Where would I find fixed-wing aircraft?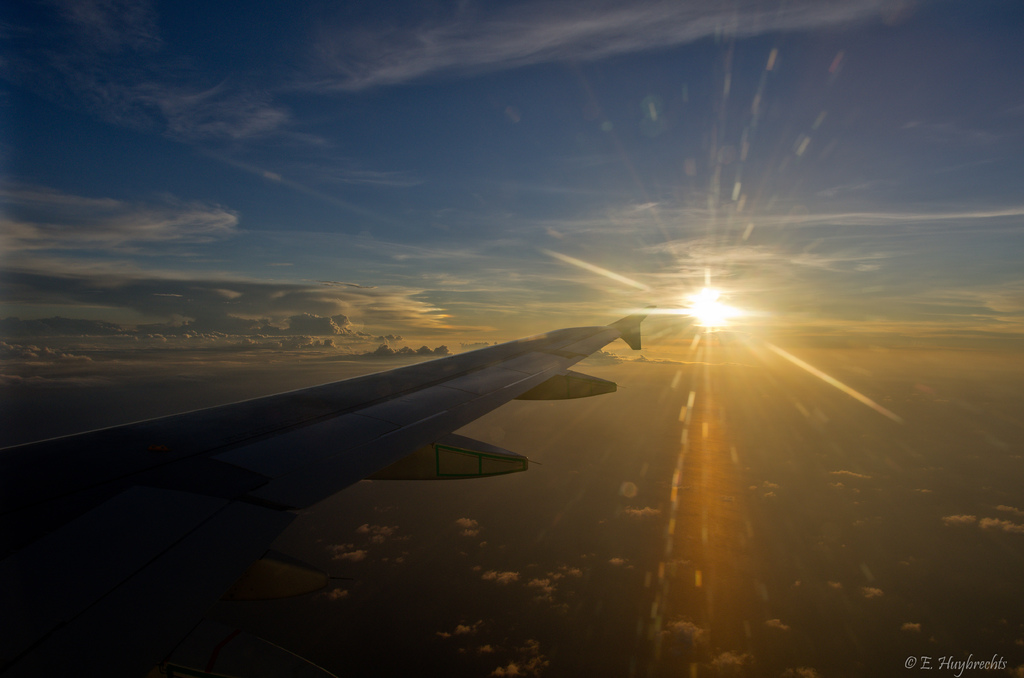
At [left=0, top=299, right=655, bottom=677].
